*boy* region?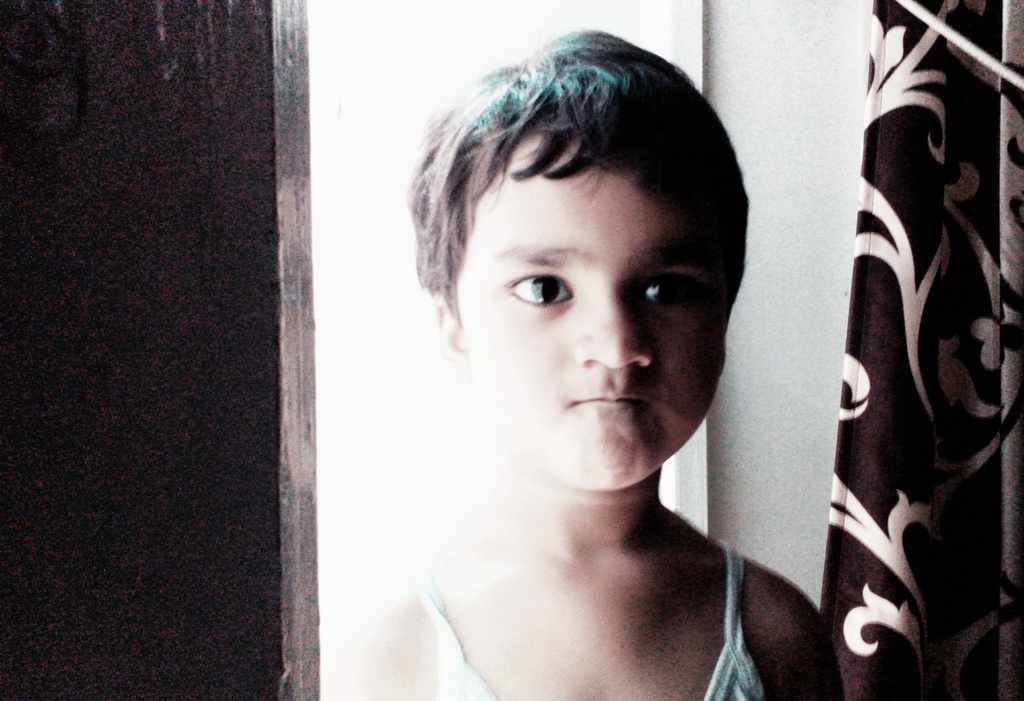
{"x1": 319, "y1": 31, "x2": 840, "y2": 700}
